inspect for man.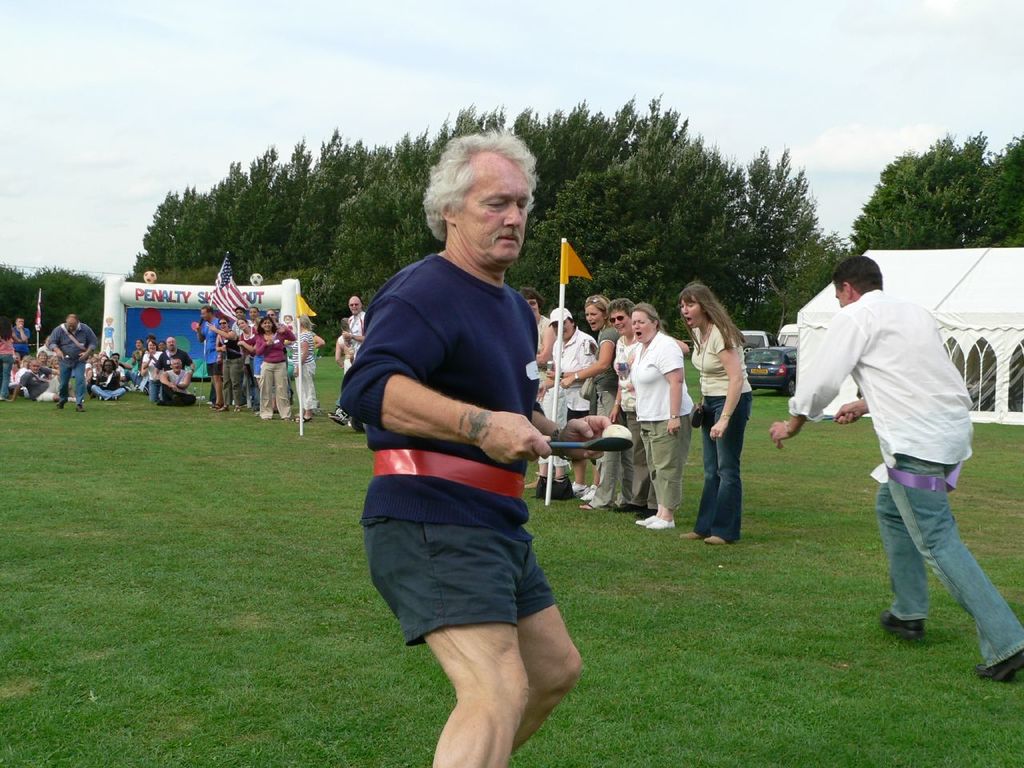
Inspection: <region>2, 360, 58, 402</region>.
